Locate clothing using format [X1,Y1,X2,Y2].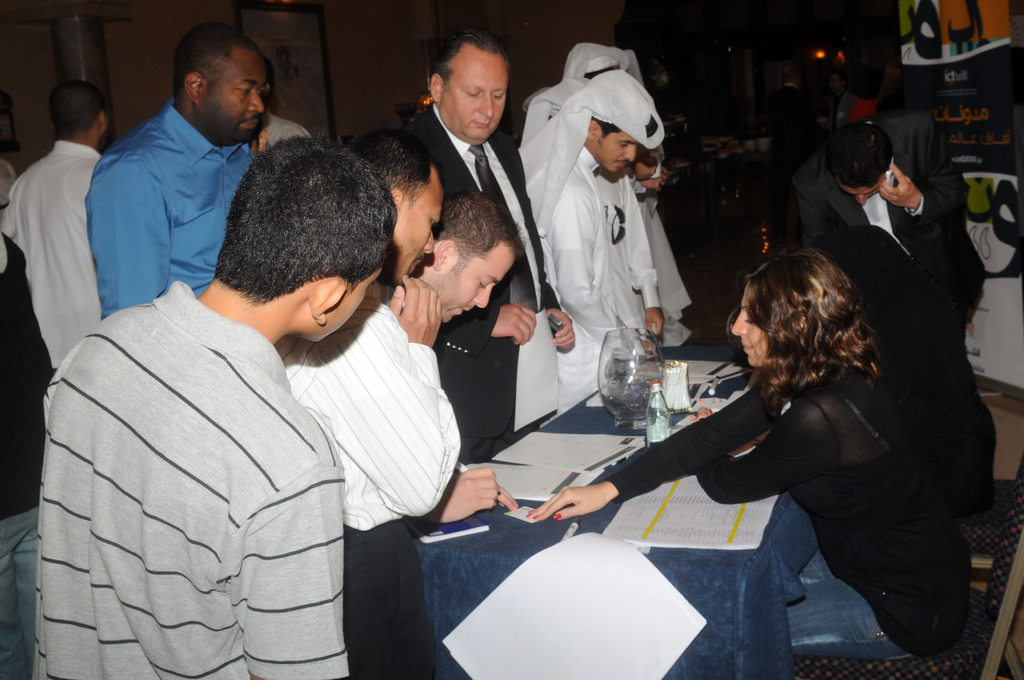
[538,136,650,420].
